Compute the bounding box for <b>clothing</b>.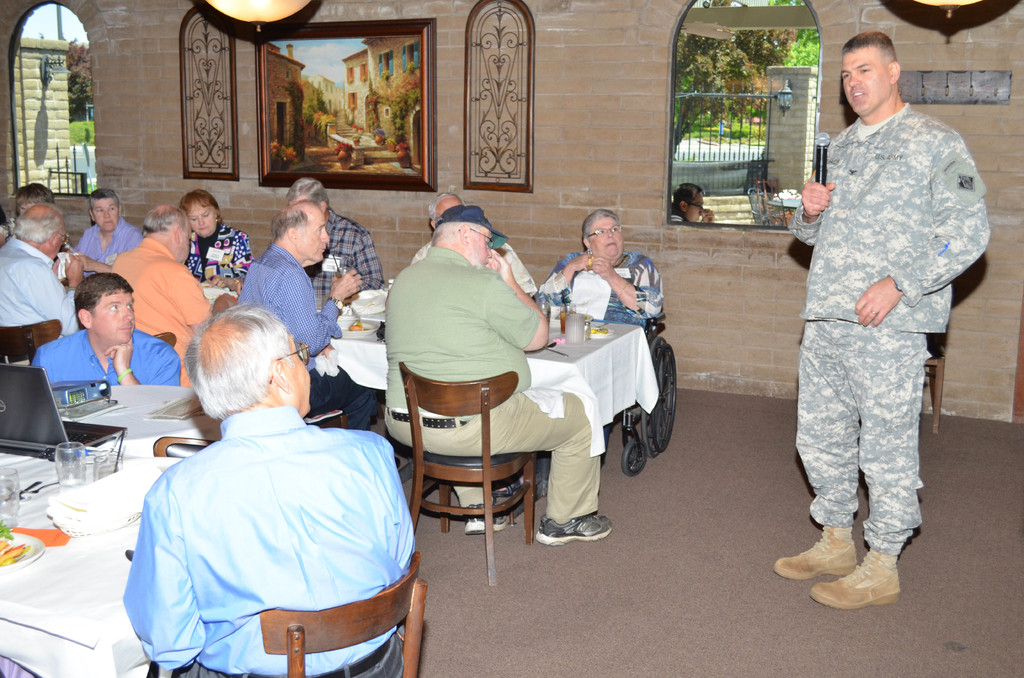
<bbox>231, 245, 376, 433</bbox>.
